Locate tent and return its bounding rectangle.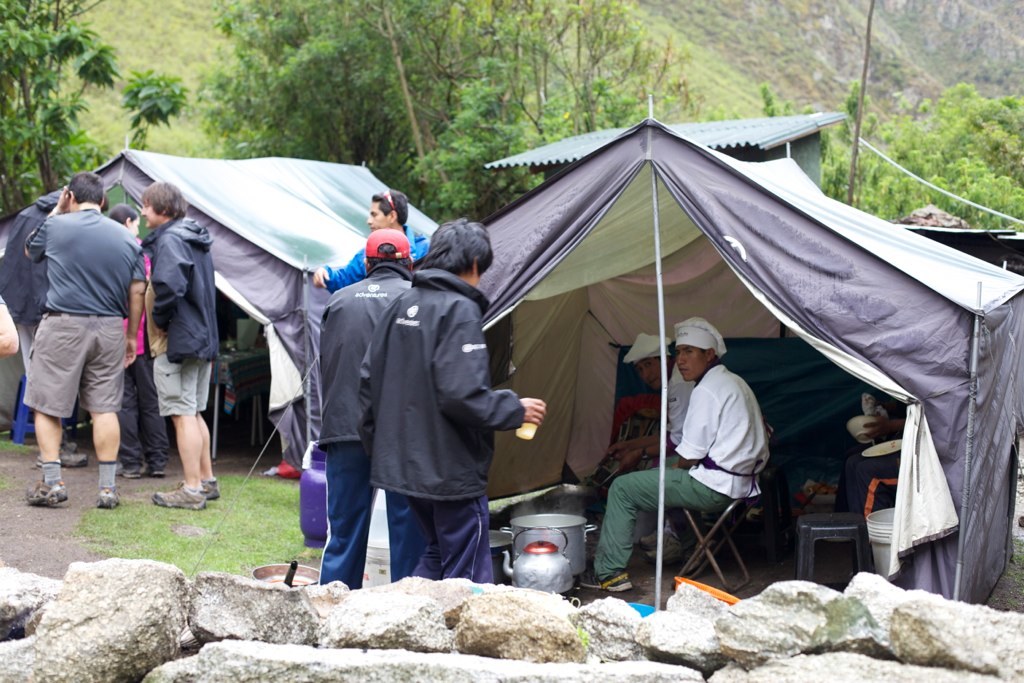
433:106:1000:596.
